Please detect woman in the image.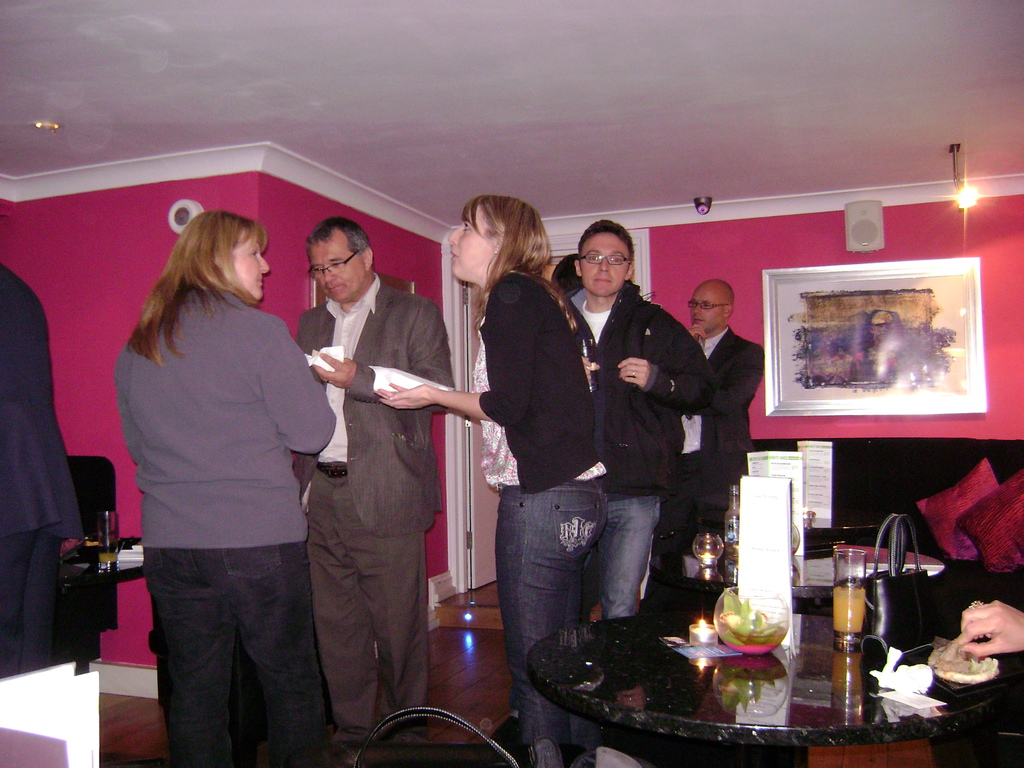
x1=107, y1=186, x2=342, y2=767.
